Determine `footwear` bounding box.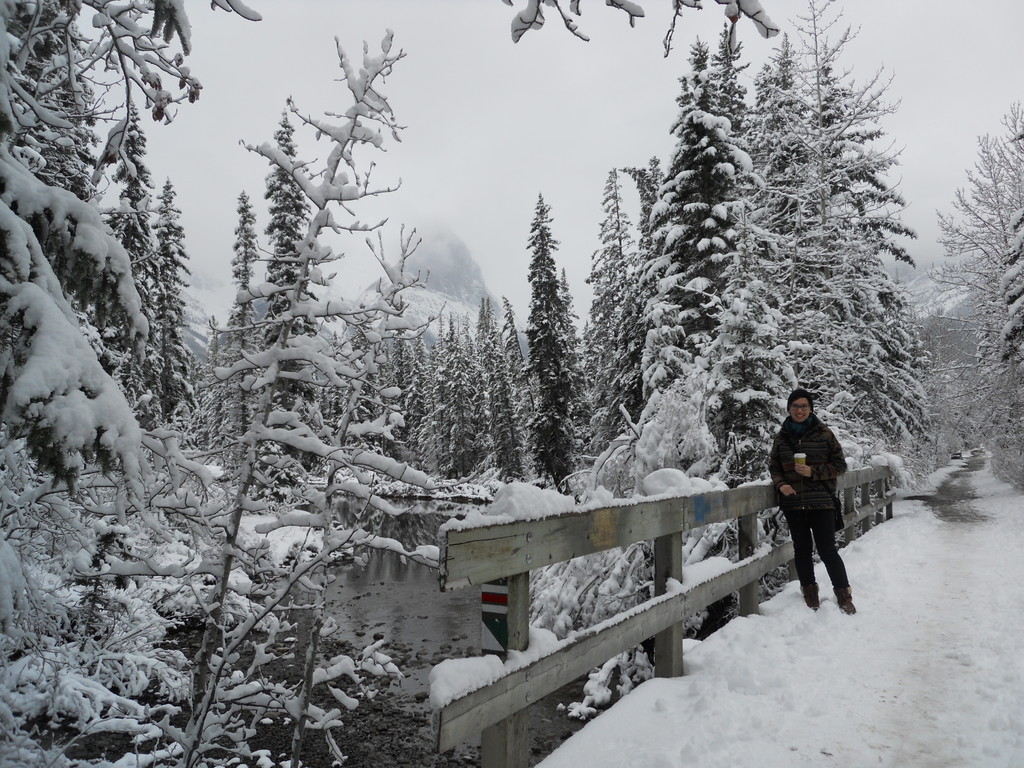
Determined: [799,584,817,614].
